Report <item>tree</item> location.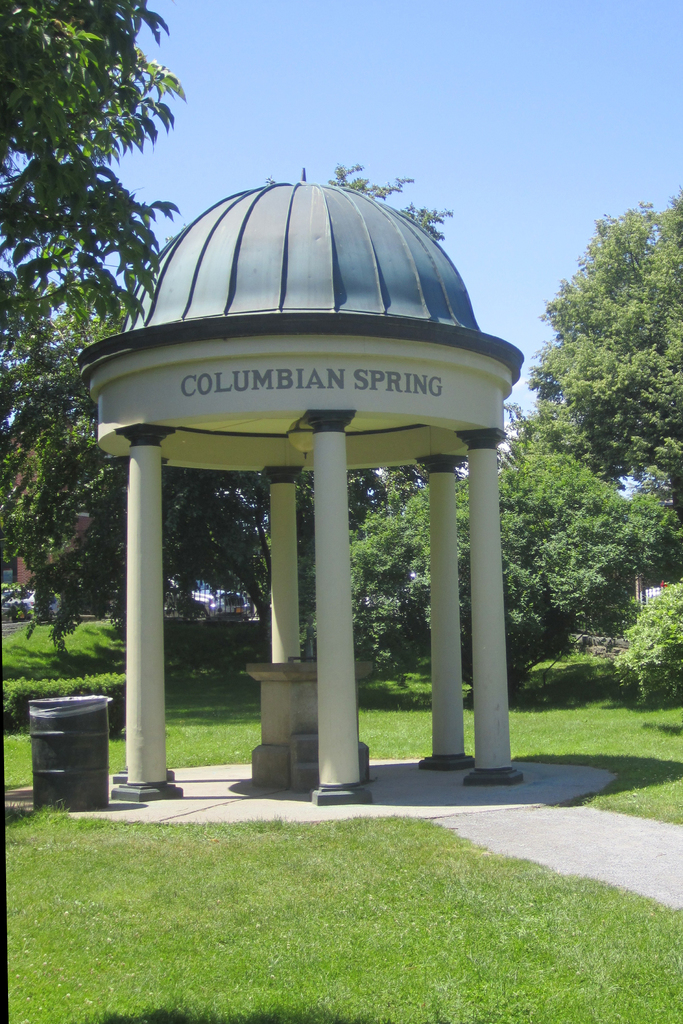
Report: l=0, t=0, r=188, b=567.
